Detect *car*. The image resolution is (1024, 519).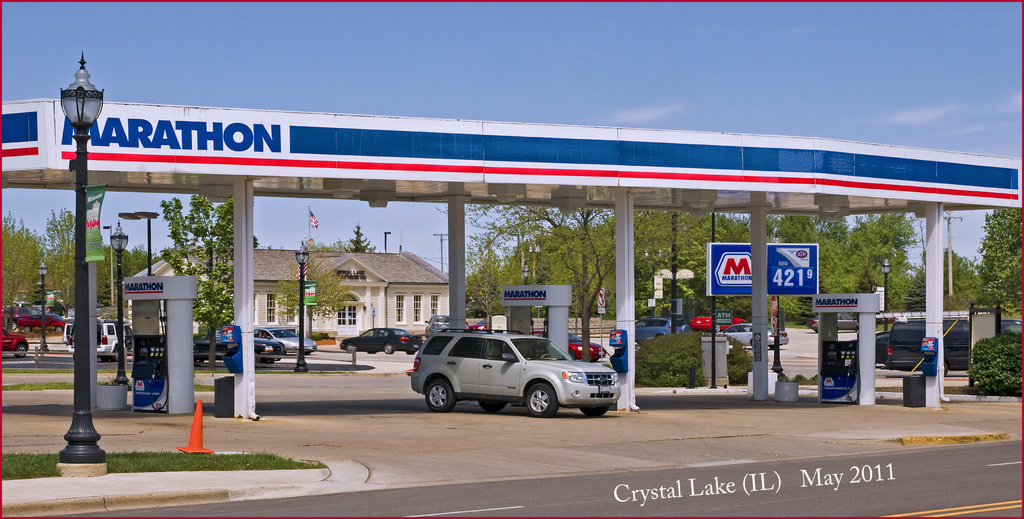
(811, 310, 858, 335).
